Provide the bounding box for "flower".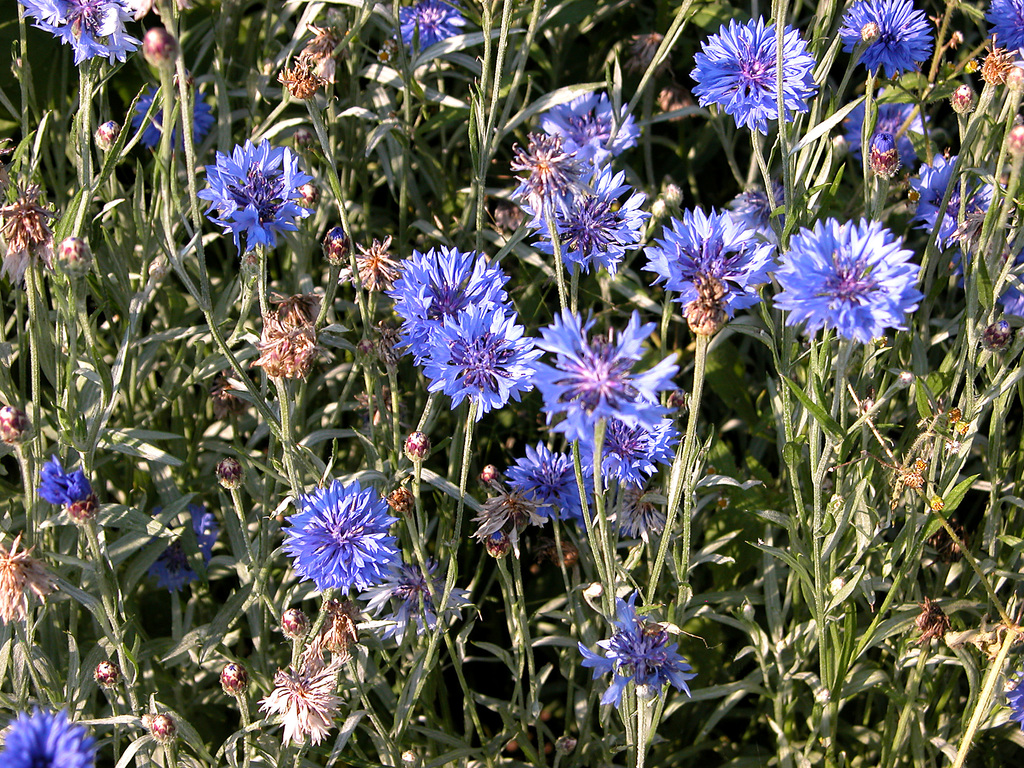
(left=911, top=157, right=999, bottom=249).
